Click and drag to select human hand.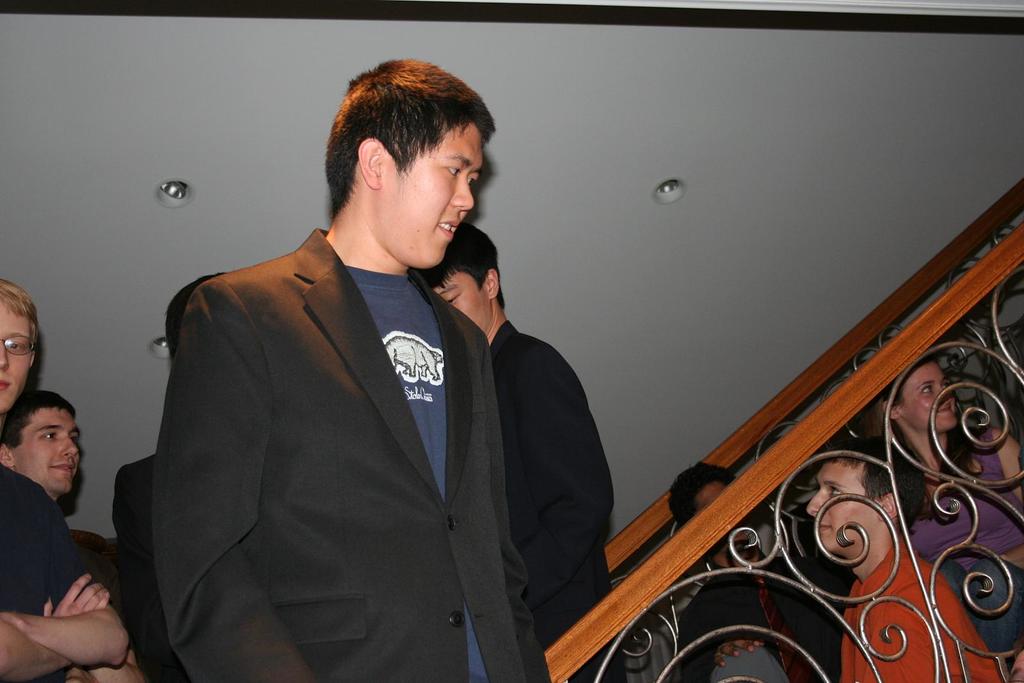
Selection: [left=709, top=638, right=767, bottom=672].
